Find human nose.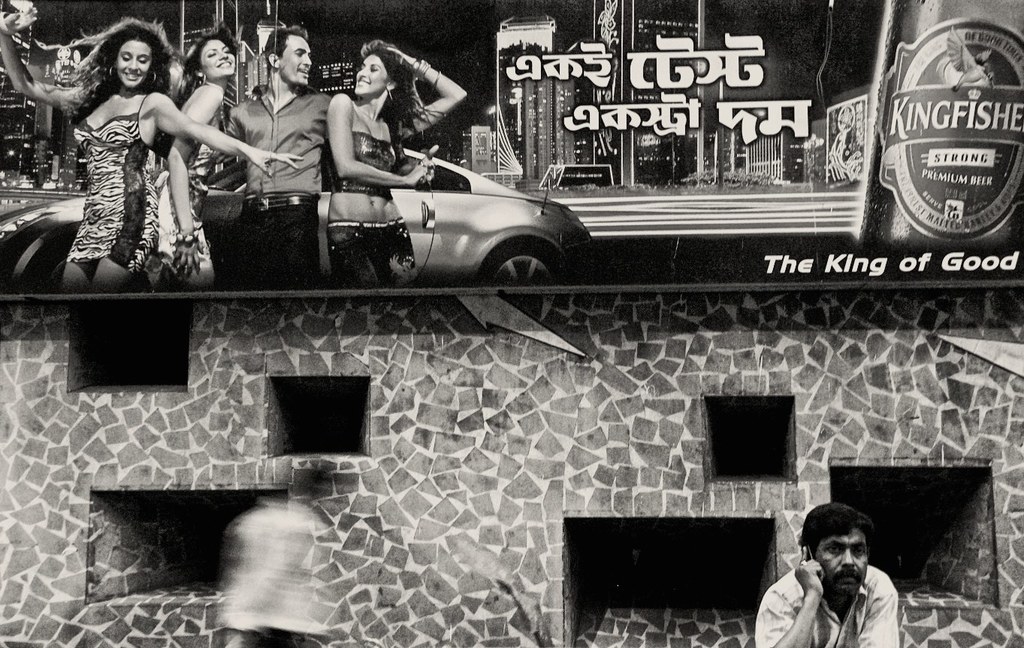
<bbox>216, 50, 225, 59</bbox>.
